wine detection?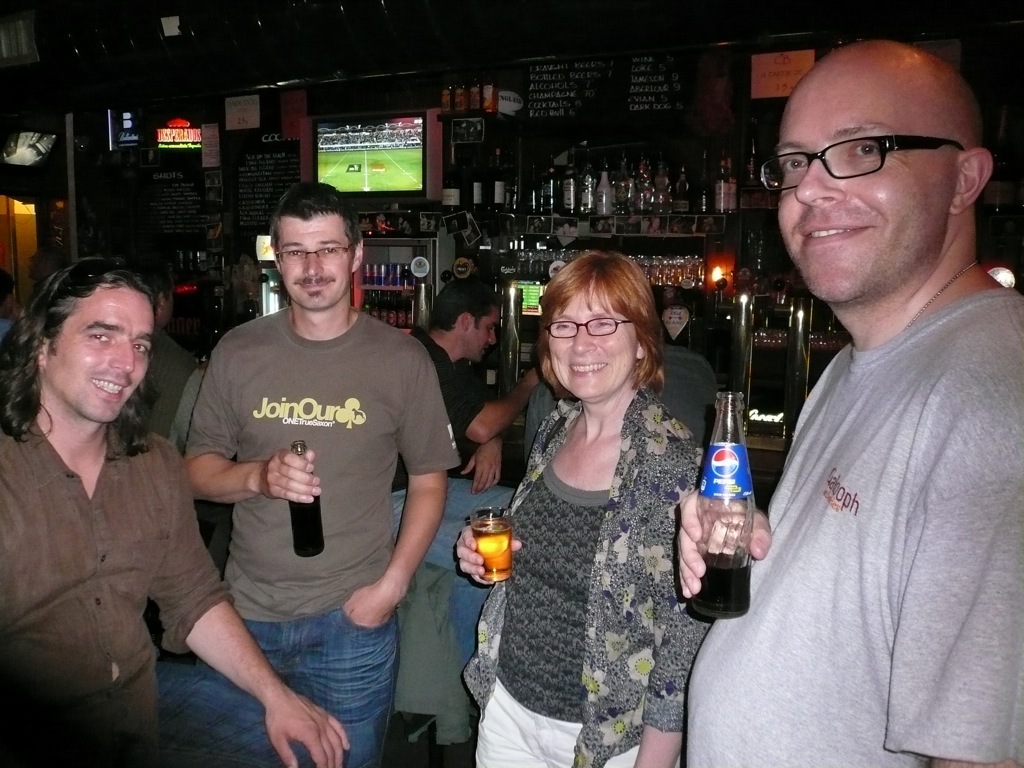
(left=687, top=398, right=768, bottom=618)
